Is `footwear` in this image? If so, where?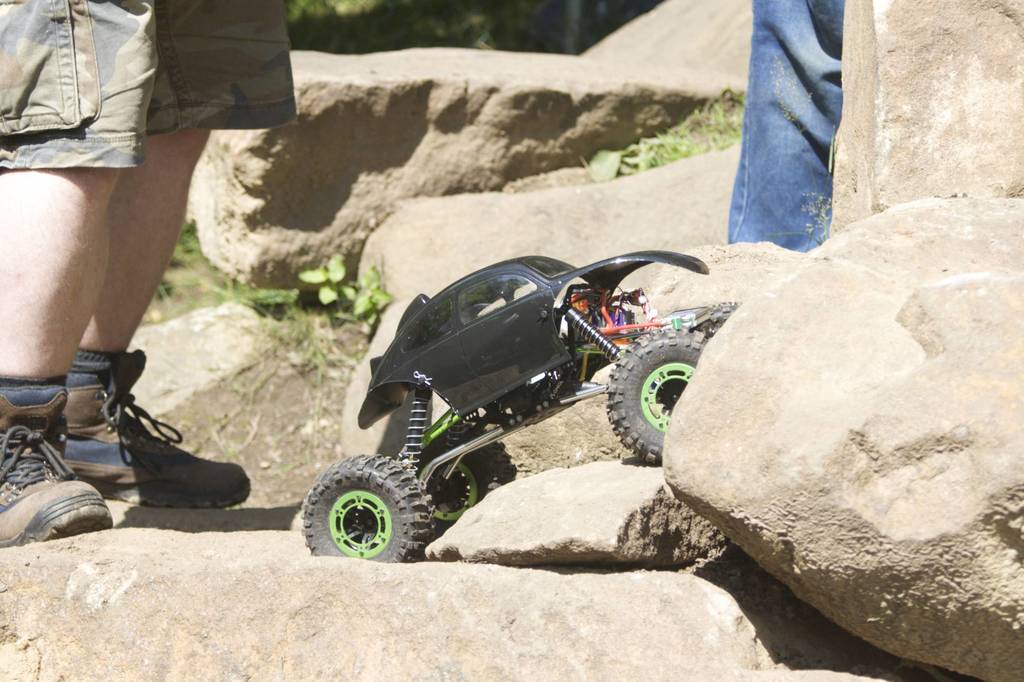
Yes, at x1=0 y1=380 x2=115 y2=546.
